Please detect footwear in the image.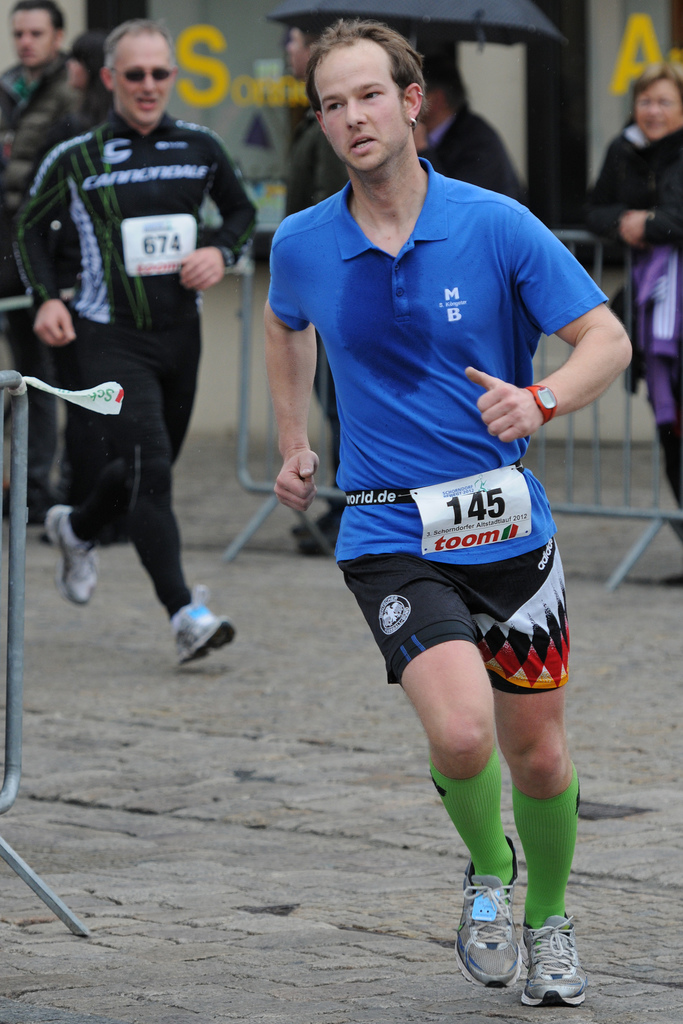
locate(458, 833, 529, 1000).
